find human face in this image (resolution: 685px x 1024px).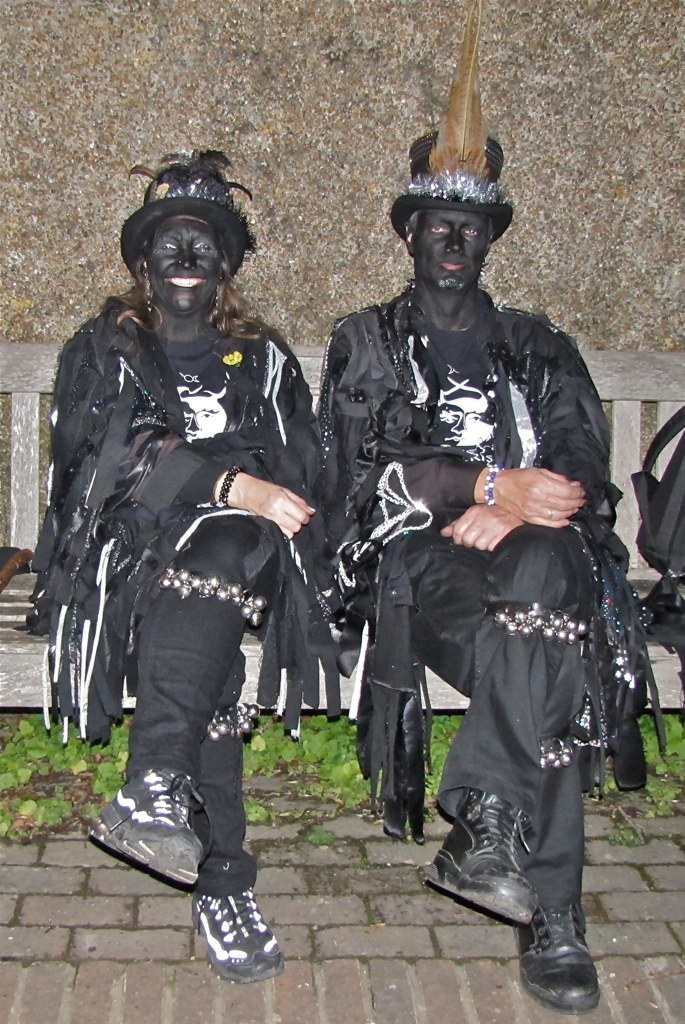
[x1=412, y1=200, x2=492, y2=287].
